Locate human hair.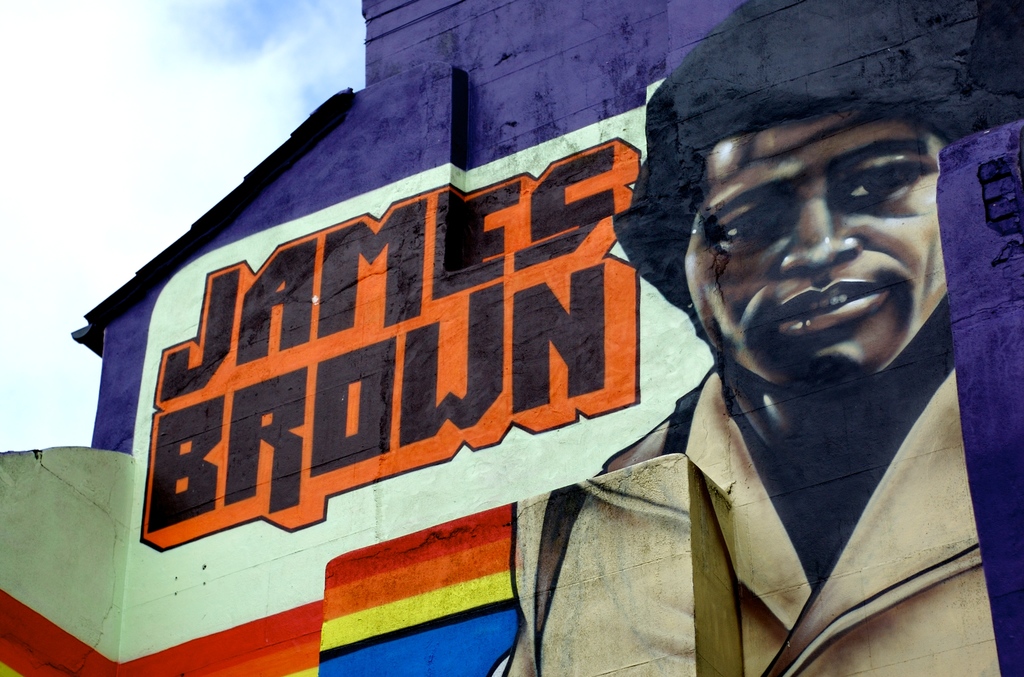
Bounding box: (609,0,1017,341).
